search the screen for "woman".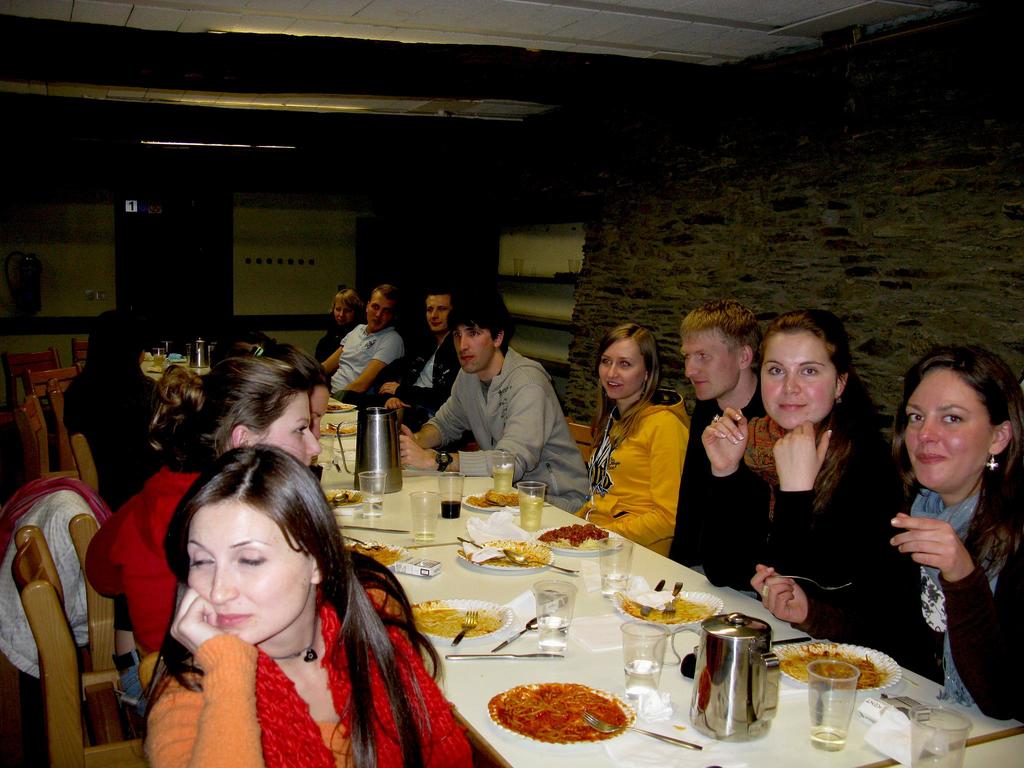
Found at crop(76, 358, 424, 685).
